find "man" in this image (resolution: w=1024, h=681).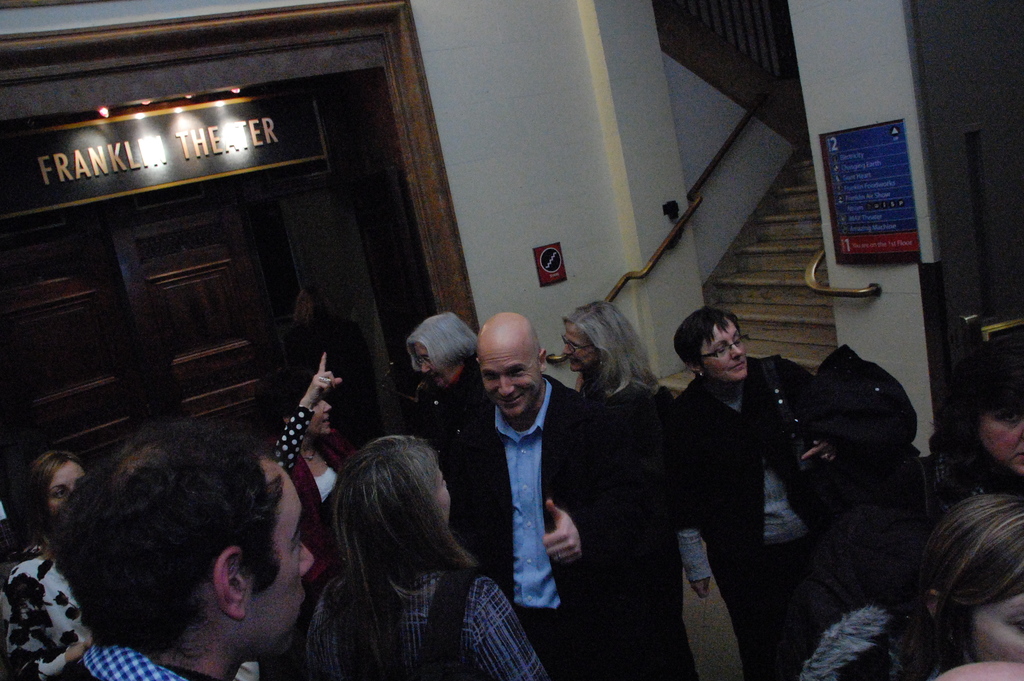
locate(58, 416, 314, 680).
